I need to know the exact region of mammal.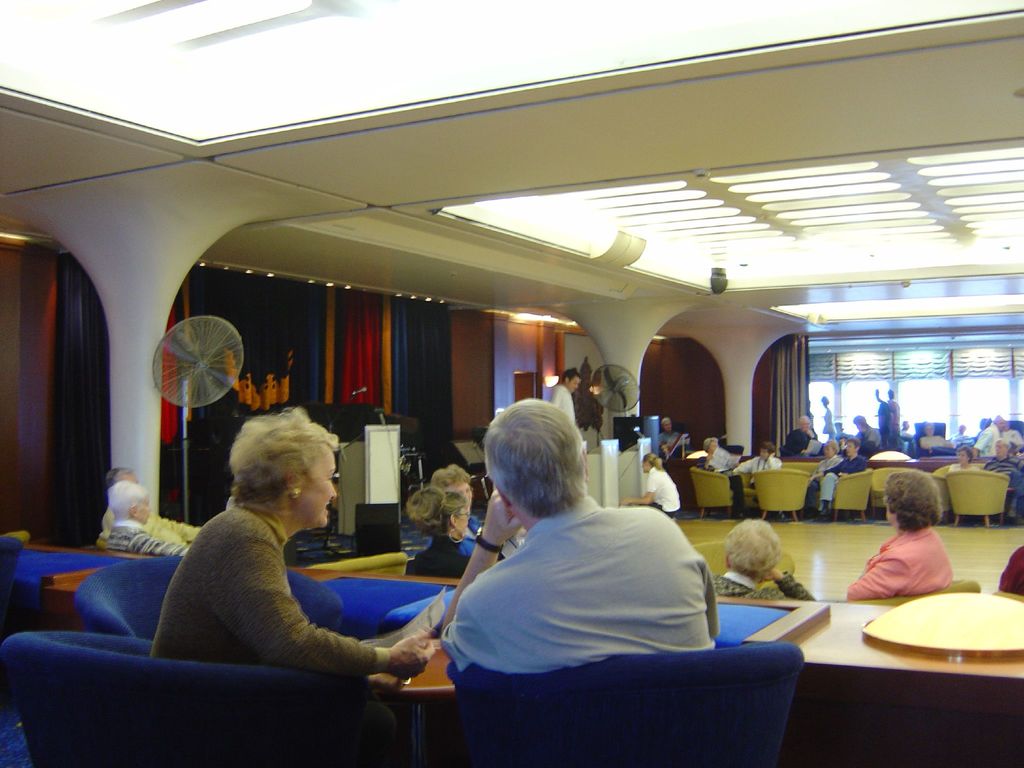
Region: l=799, t=413, r=814, b=442.
